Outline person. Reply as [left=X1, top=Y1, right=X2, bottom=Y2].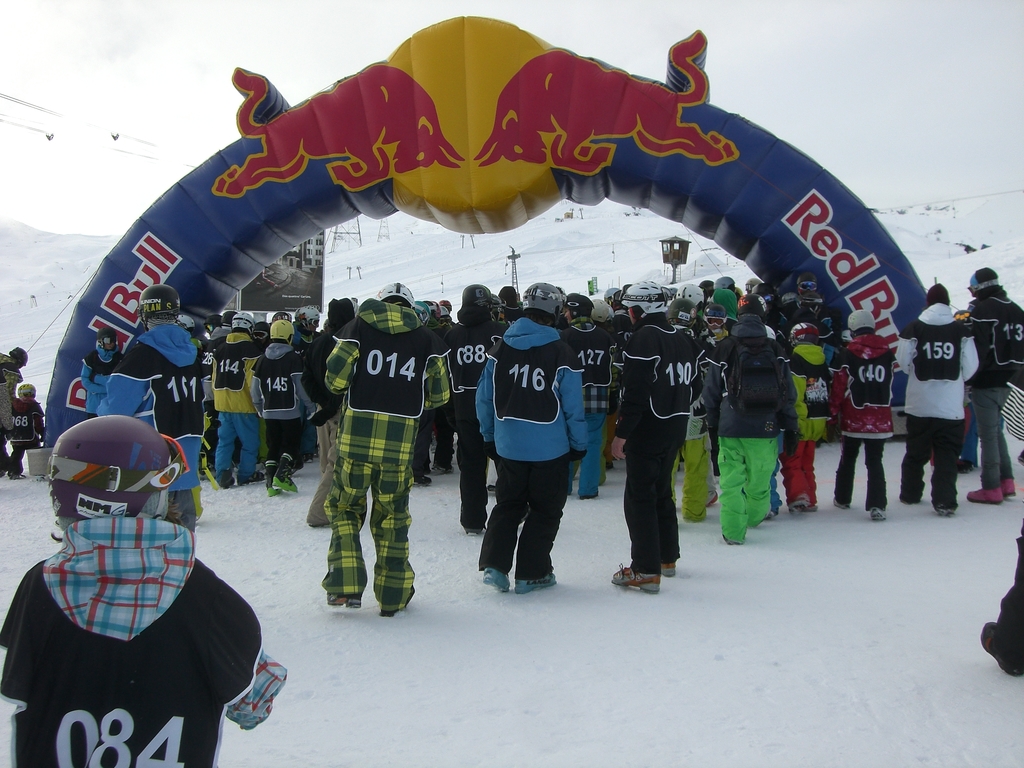
[left=897, top=281, right=979, bottom=519].
